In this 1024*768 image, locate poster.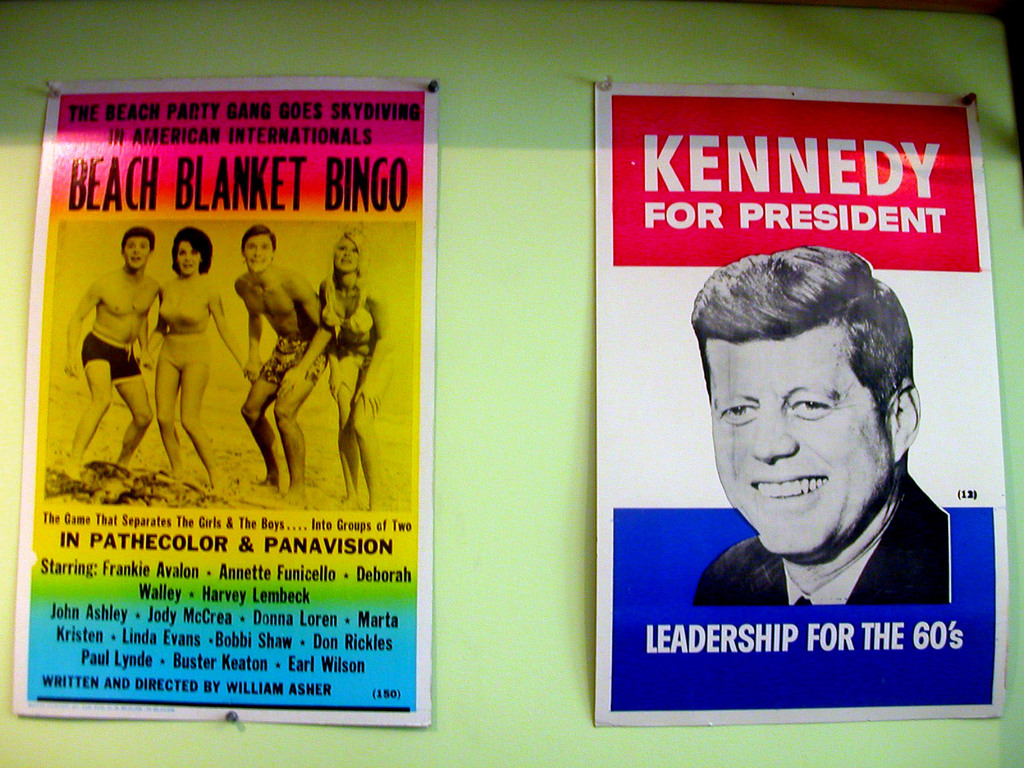
Bounding box: 10 77 436 729.
